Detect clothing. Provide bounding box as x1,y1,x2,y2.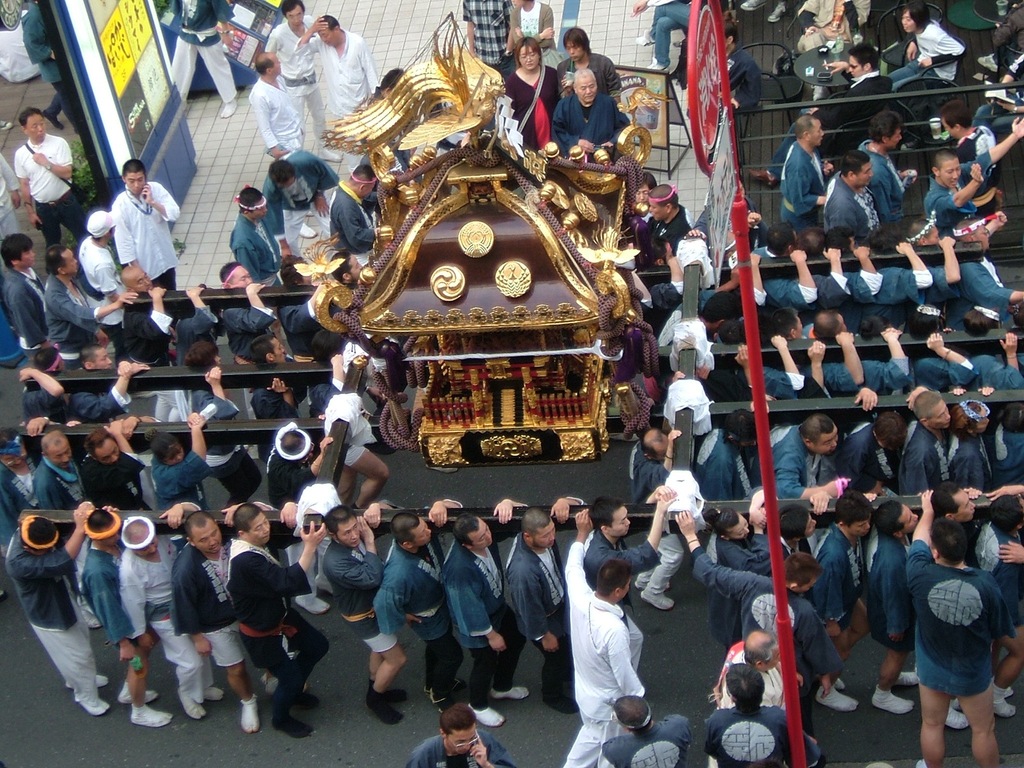
691,542,845,687.
